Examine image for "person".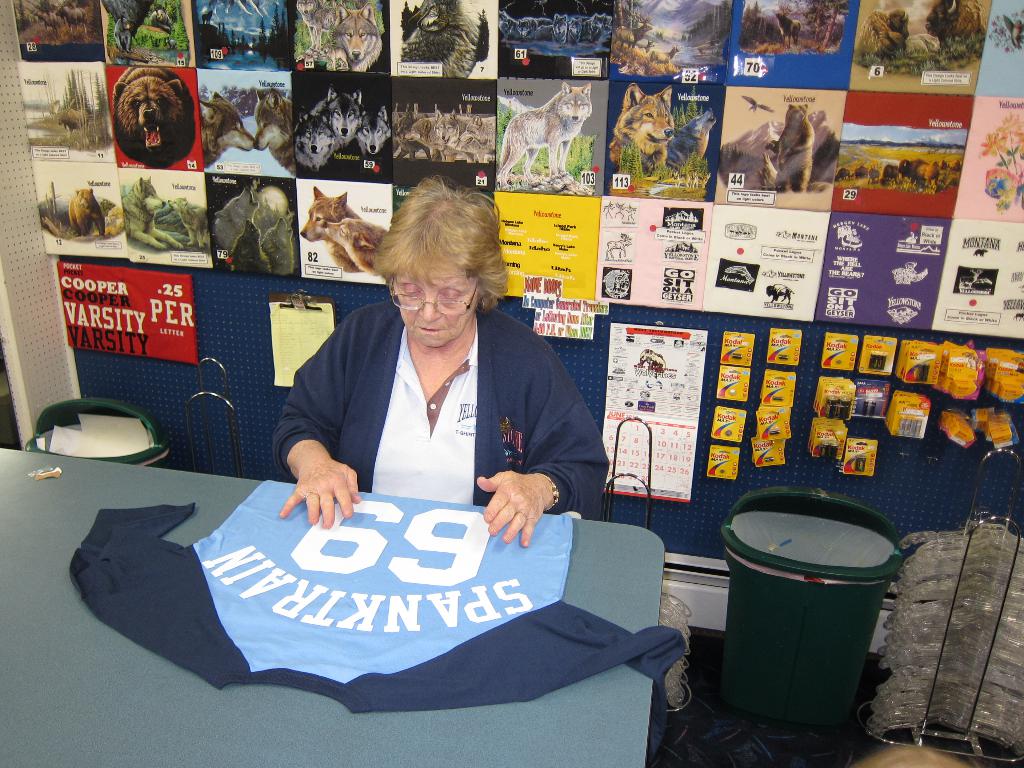
Examination result: bbox=[271, 177, 612, 549].
